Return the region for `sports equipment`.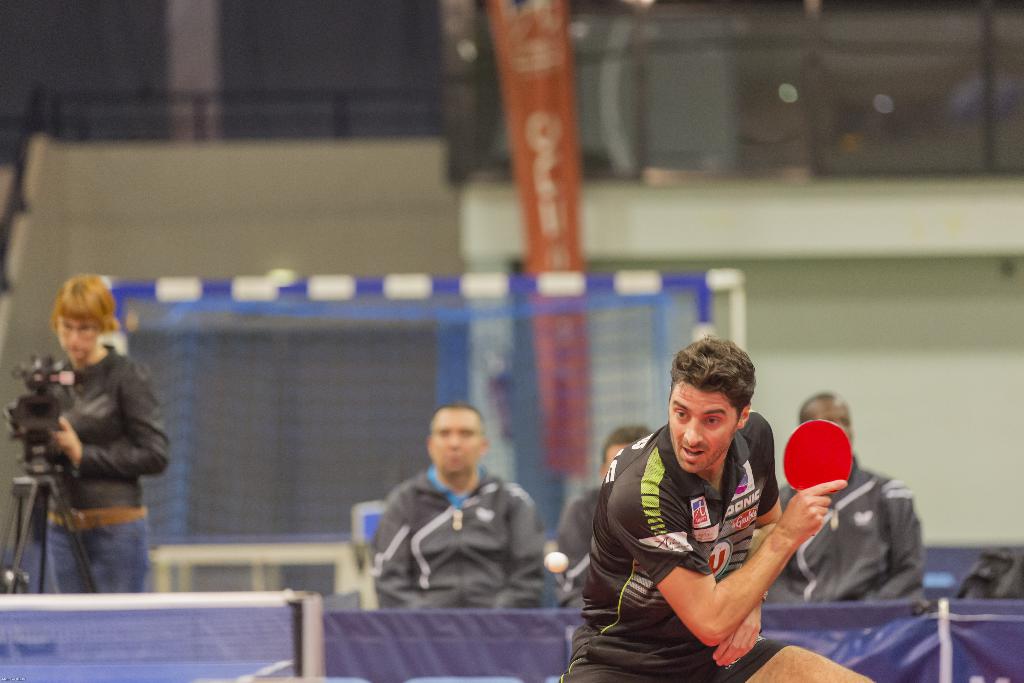
x1=543 y1=550 x2=568 y2=575.
